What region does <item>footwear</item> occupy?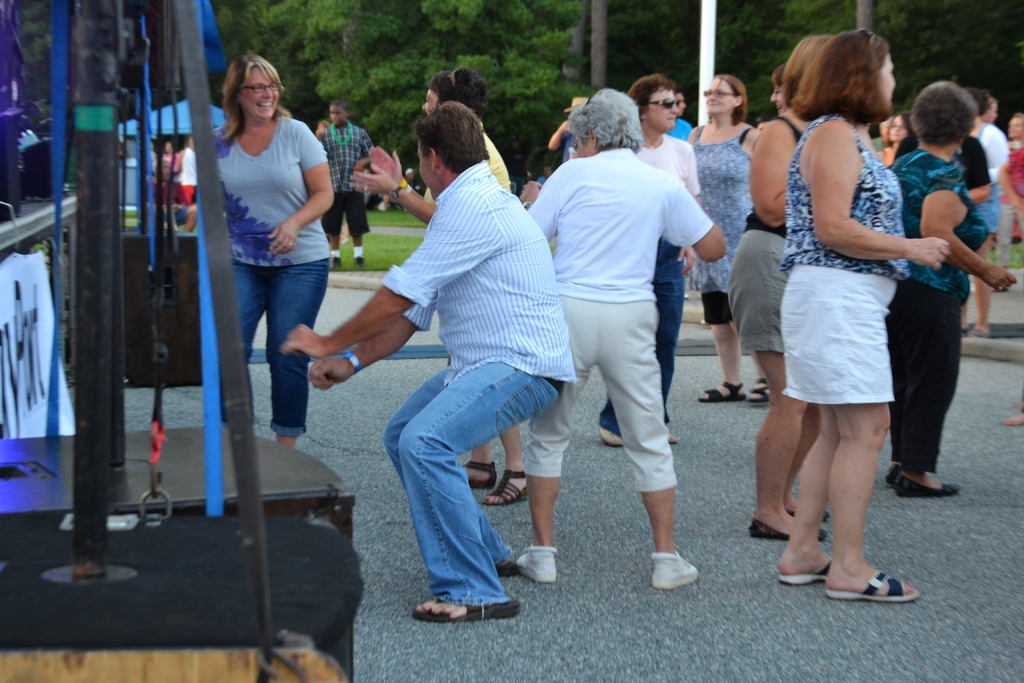
(x1=412, y1=598, x2=518, y2=620).
